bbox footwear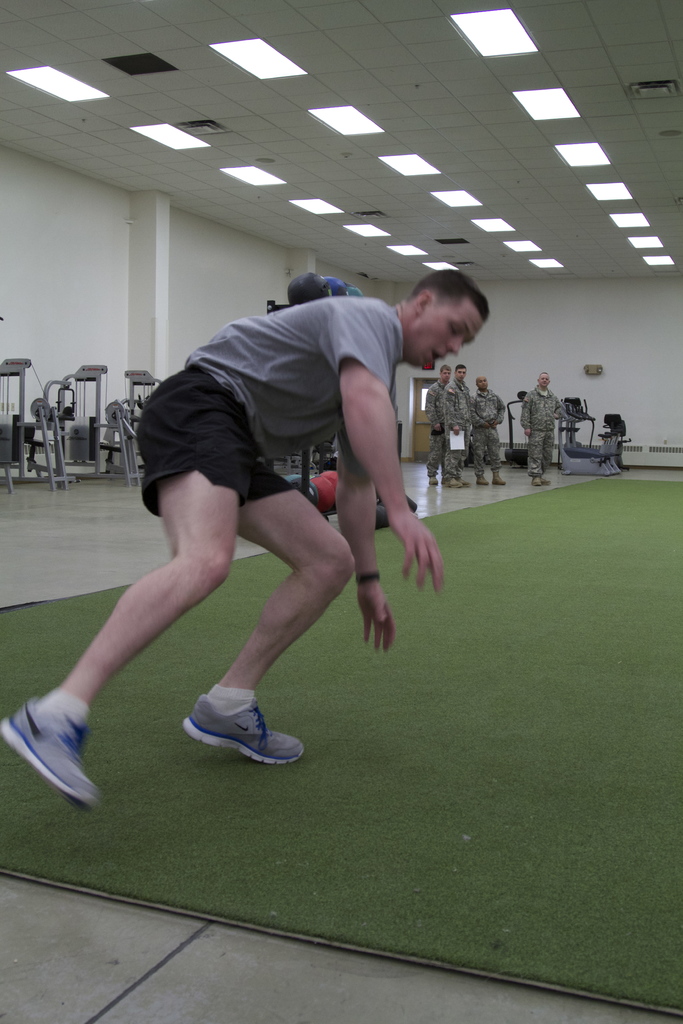
[left=450, top=479, right=464, bottom=491]
